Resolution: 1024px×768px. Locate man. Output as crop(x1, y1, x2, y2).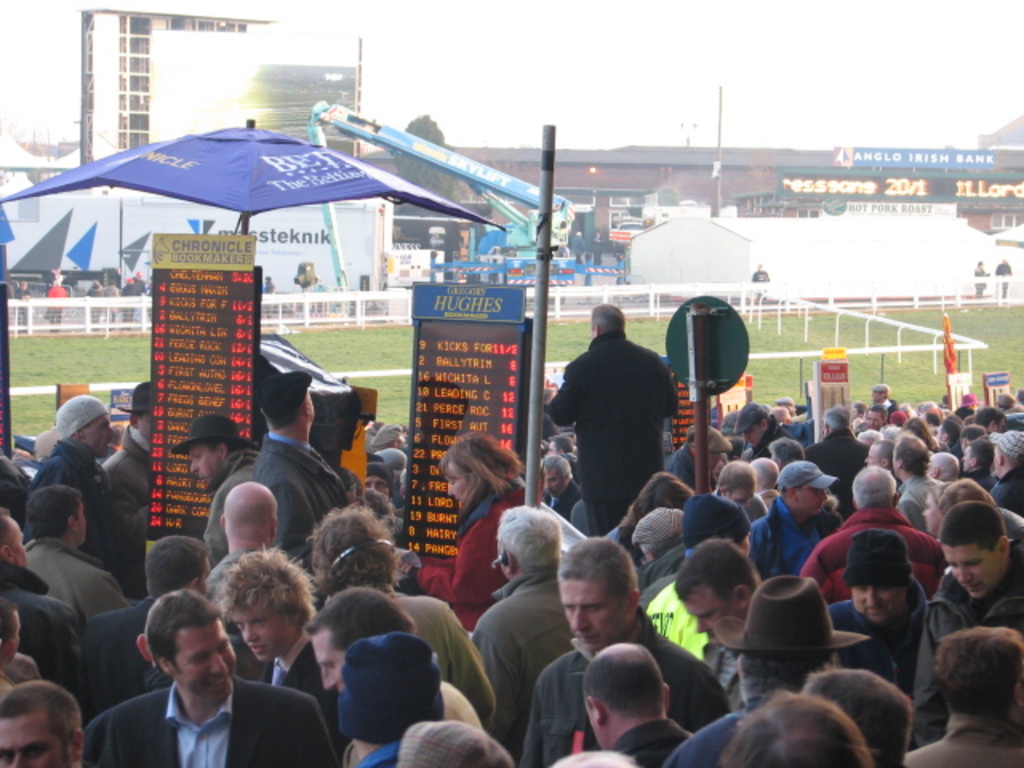
crop(251, 366, 346, 541).
